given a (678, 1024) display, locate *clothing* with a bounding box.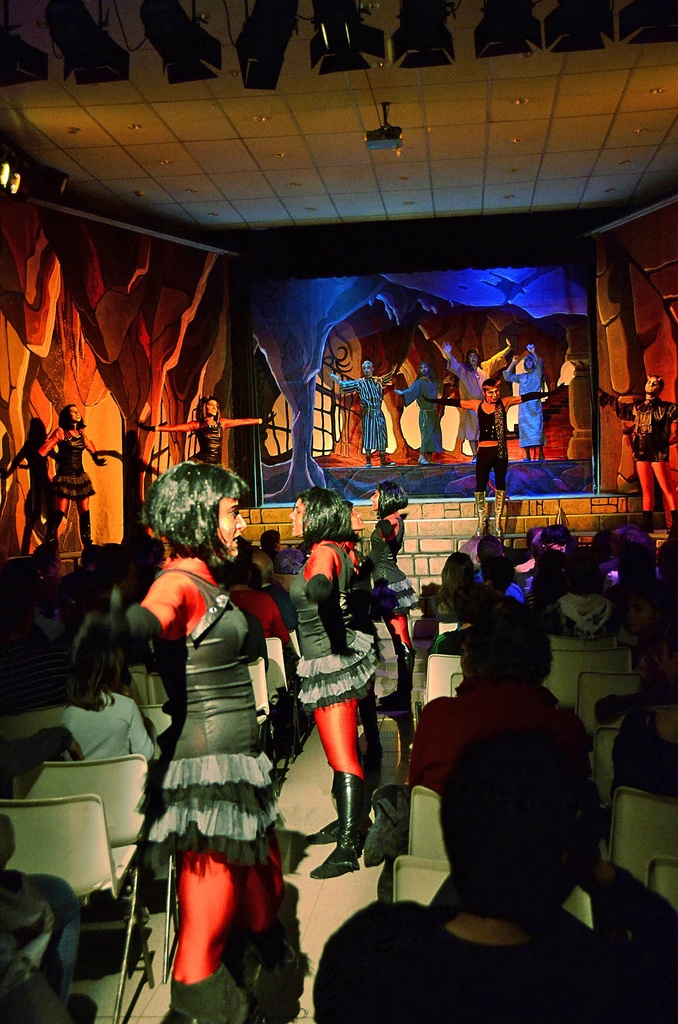
Located: [left=400, top=676, right=592, bottom=803].
